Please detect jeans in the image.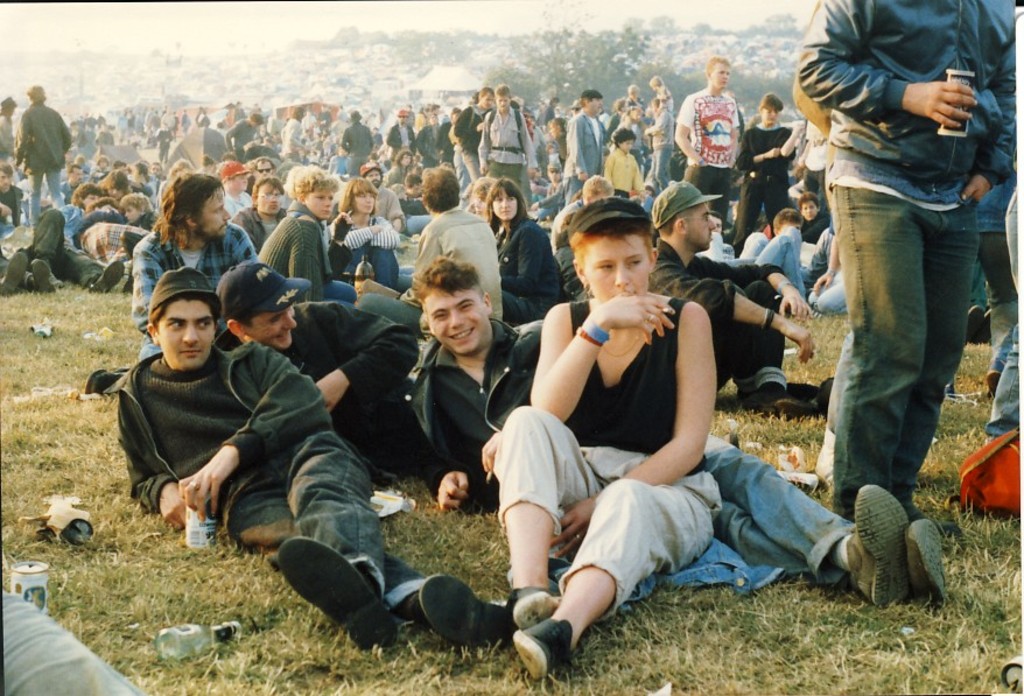
(left=739, top=230, right=806, bottom=296).
